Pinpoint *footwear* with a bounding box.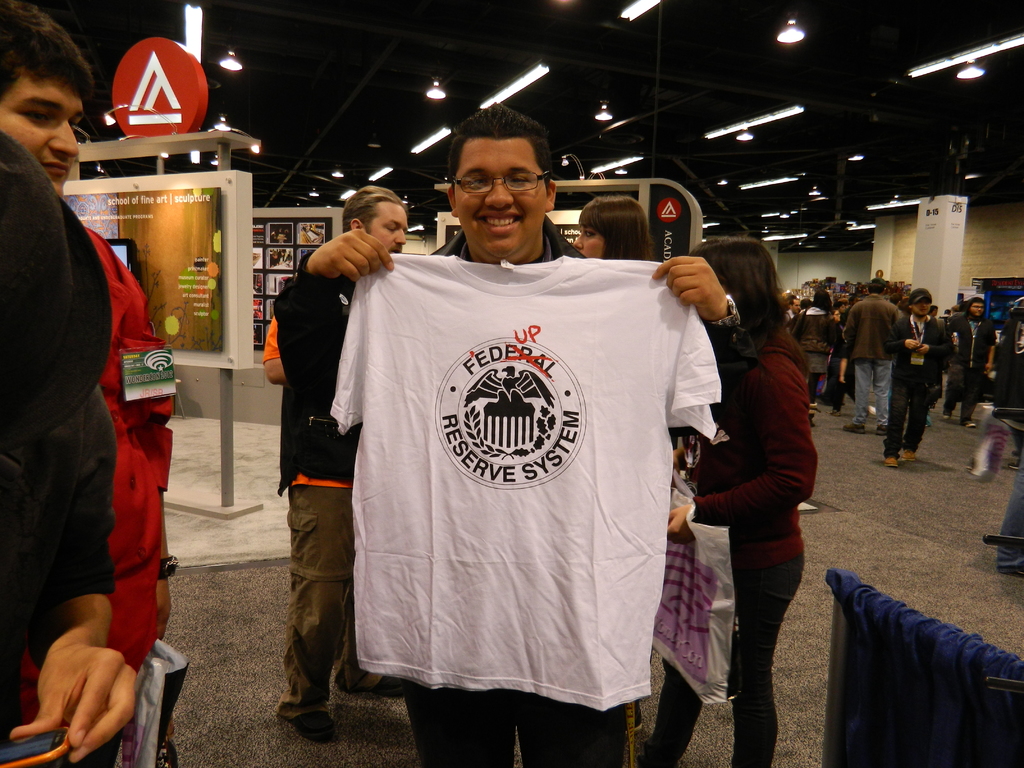
x1=1007, y1=462, x2=1021, y2=468.
